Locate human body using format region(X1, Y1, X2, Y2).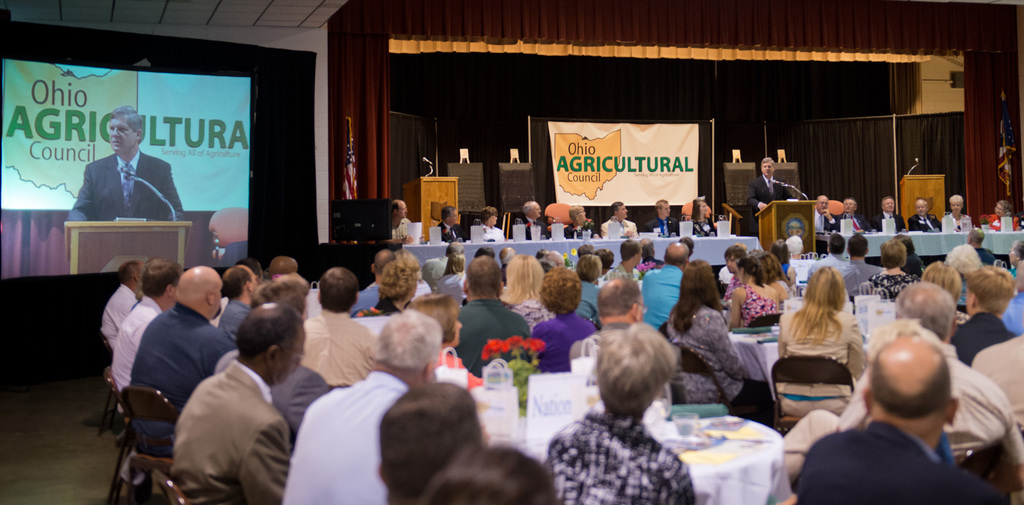
region(816, 195, 838, 234).
